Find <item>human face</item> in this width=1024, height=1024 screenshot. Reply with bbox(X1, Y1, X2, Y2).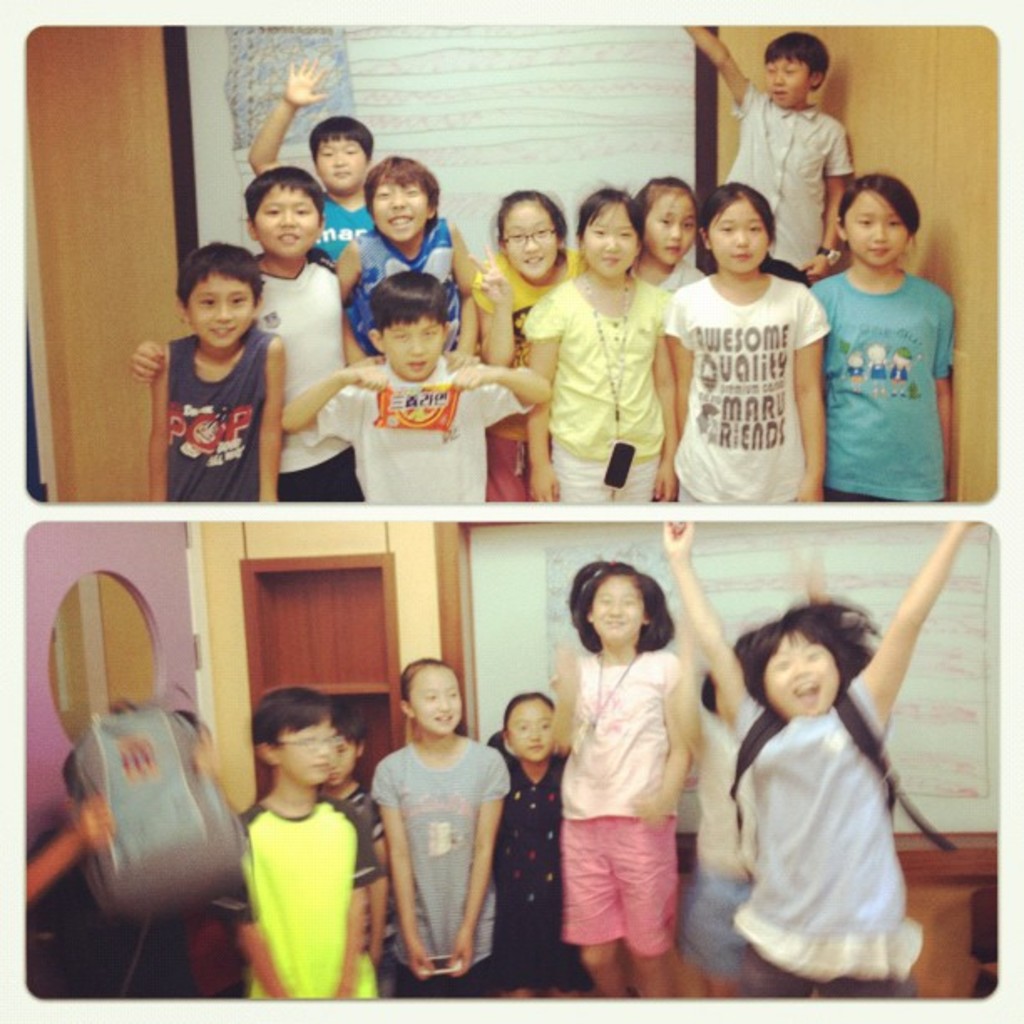
bbox(311, 132, 366, 194).
